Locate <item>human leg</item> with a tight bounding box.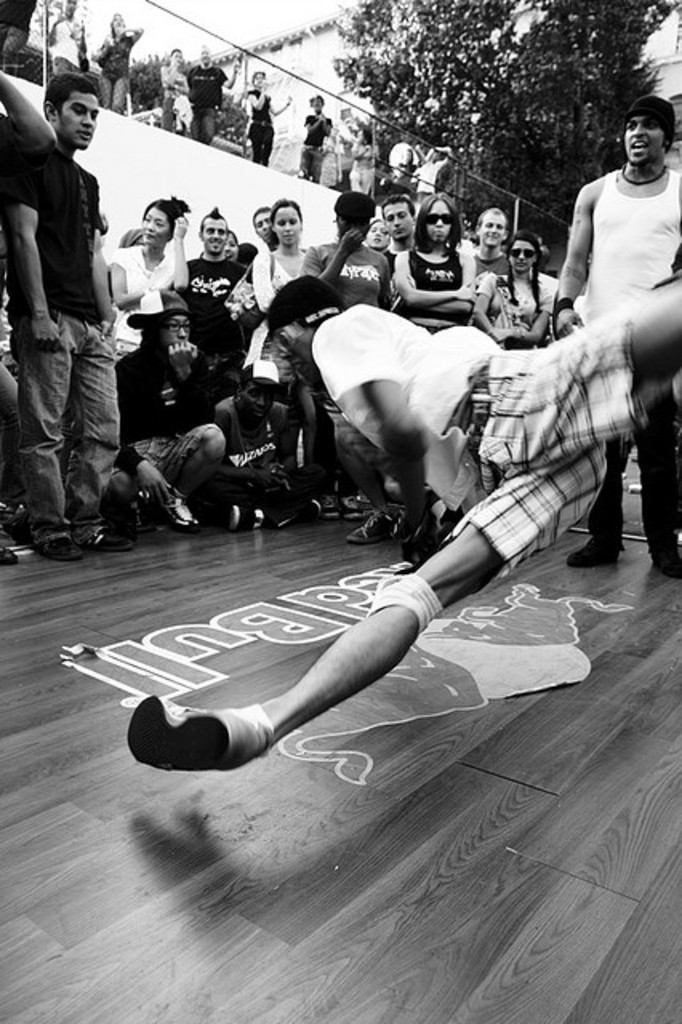
Rect(11, 304, 86, 557).
